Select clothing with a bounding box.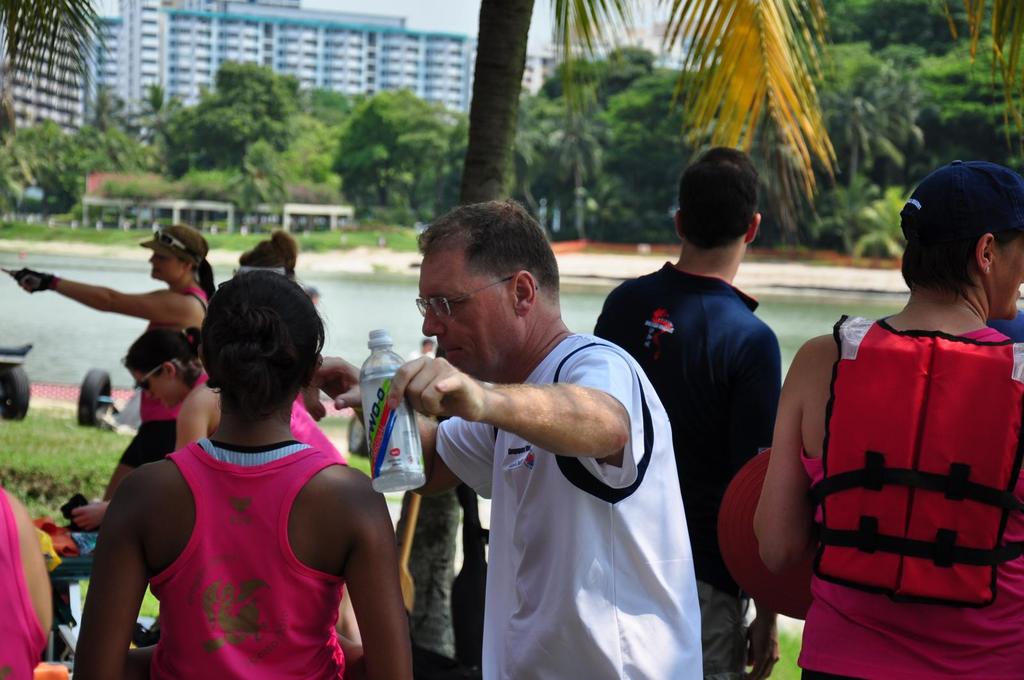
[804, 290, 1007, 648].
